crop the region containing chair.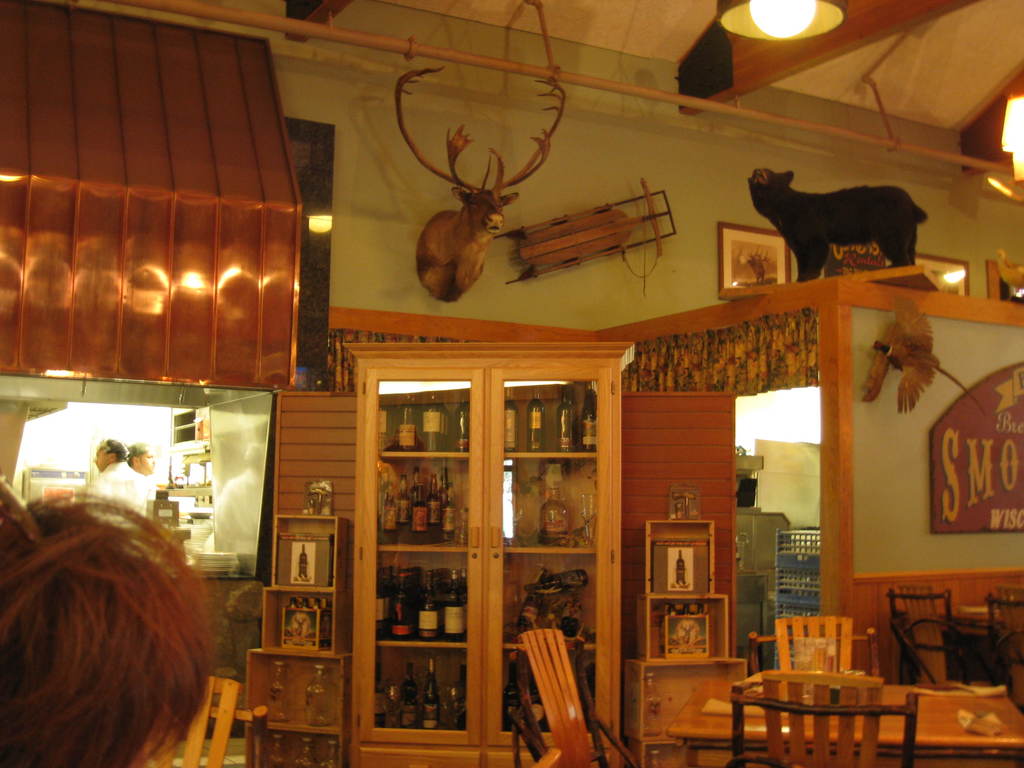
Crop region: crop(980, 587, 1023, 672).
